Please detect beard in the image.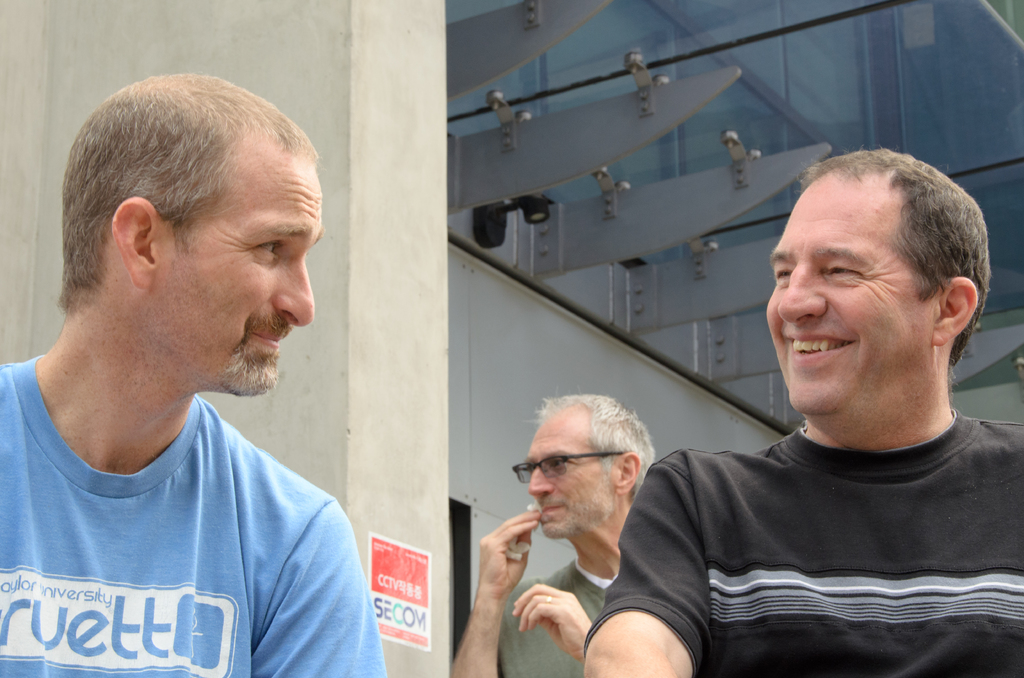
{"x1": 534, "y1": 485, "x2": 614, "y2": 543}.
